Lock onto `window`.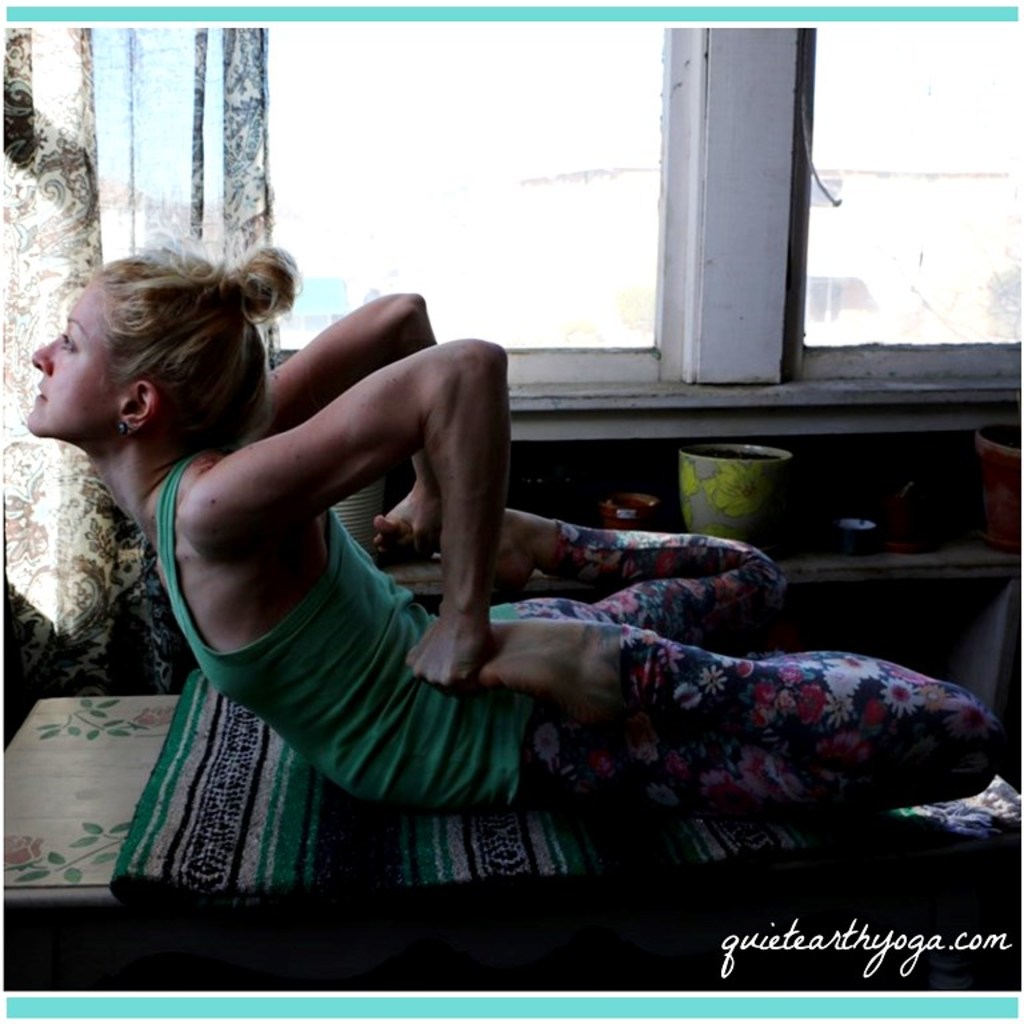
Locked: [left=251, top=3, right=1023, bottom=399].
